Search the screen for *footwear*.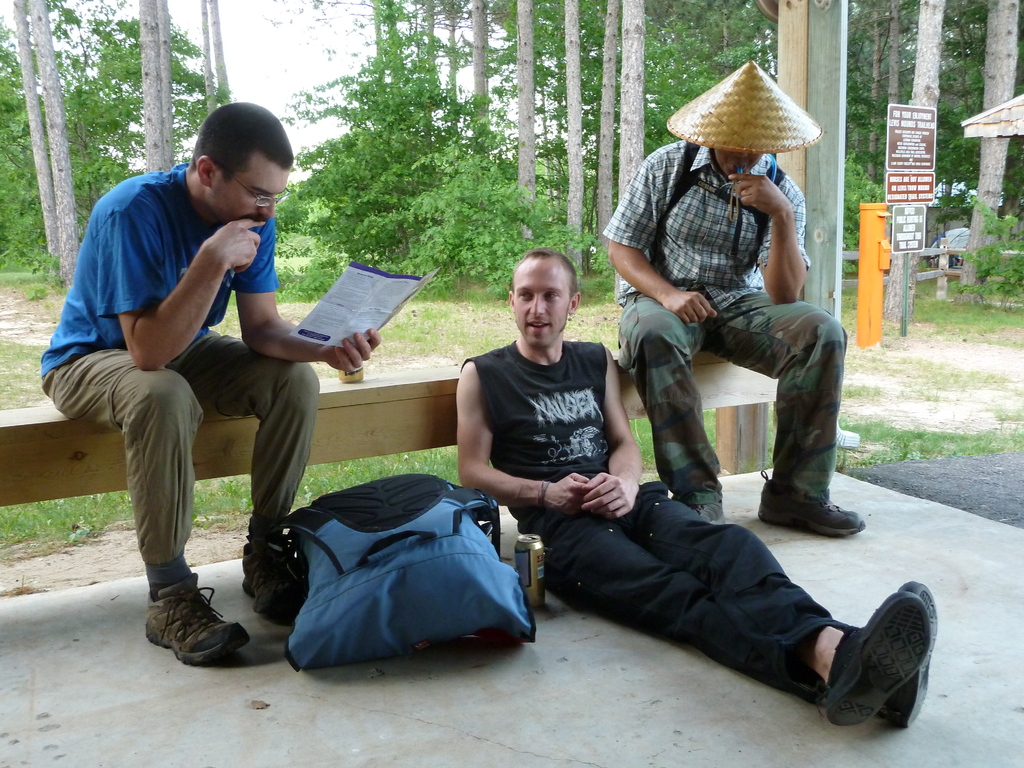
Found at [x1=697, y1=500, x2=726, y2=524].
